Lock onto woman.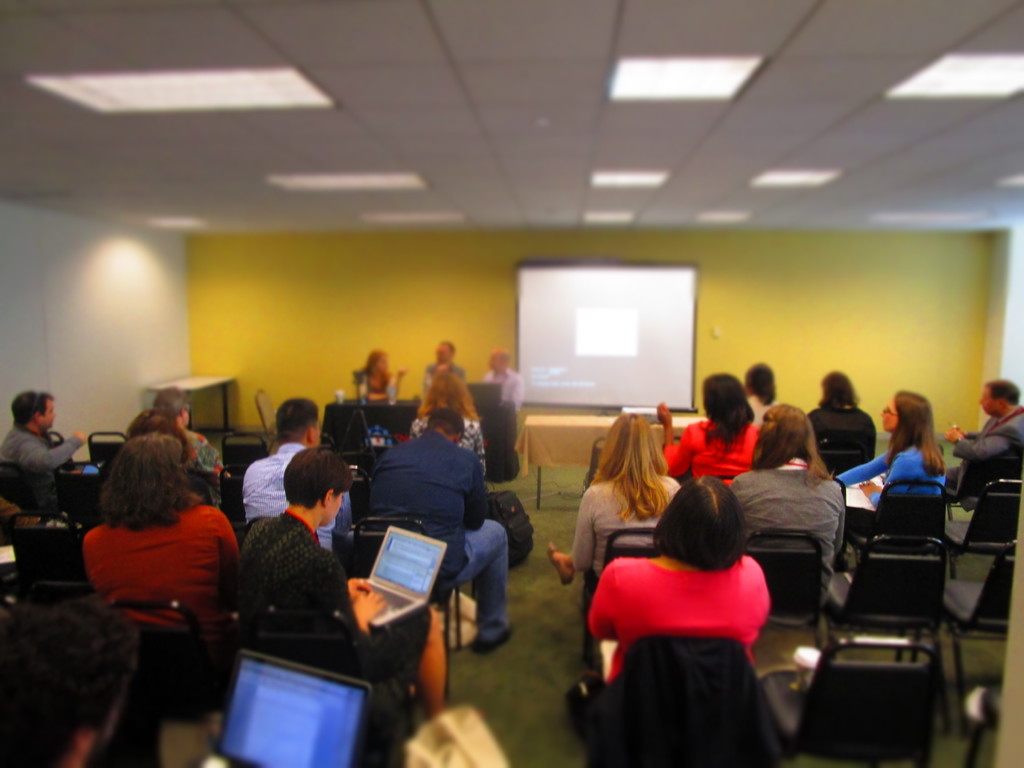
Locked: rect(243, 458, 459, 719).
